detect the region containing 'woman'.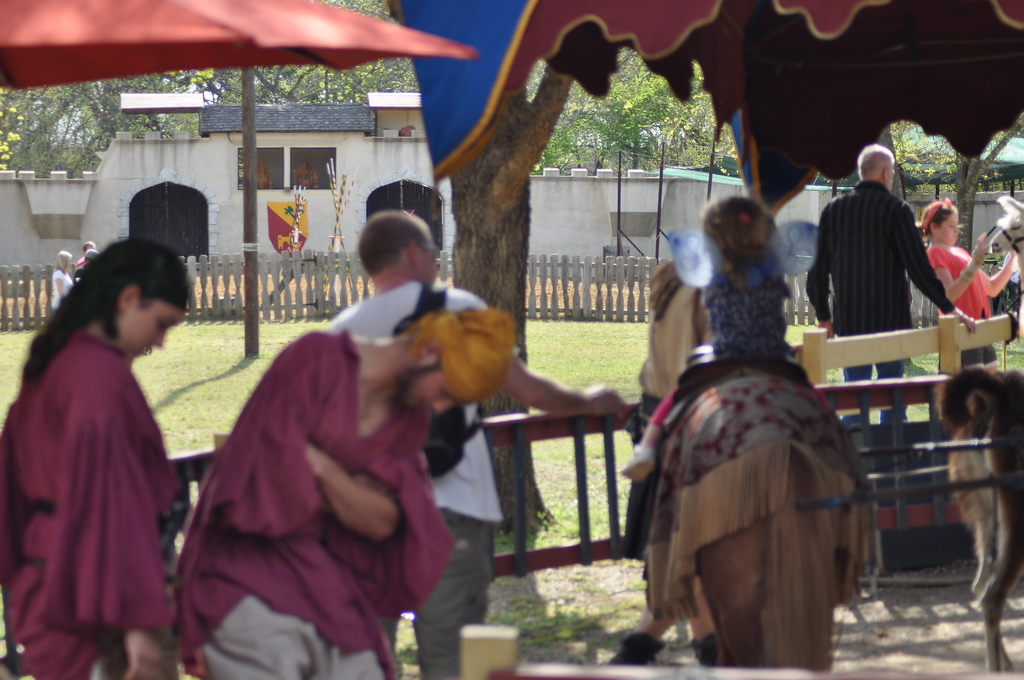
917/201/1017/373.
